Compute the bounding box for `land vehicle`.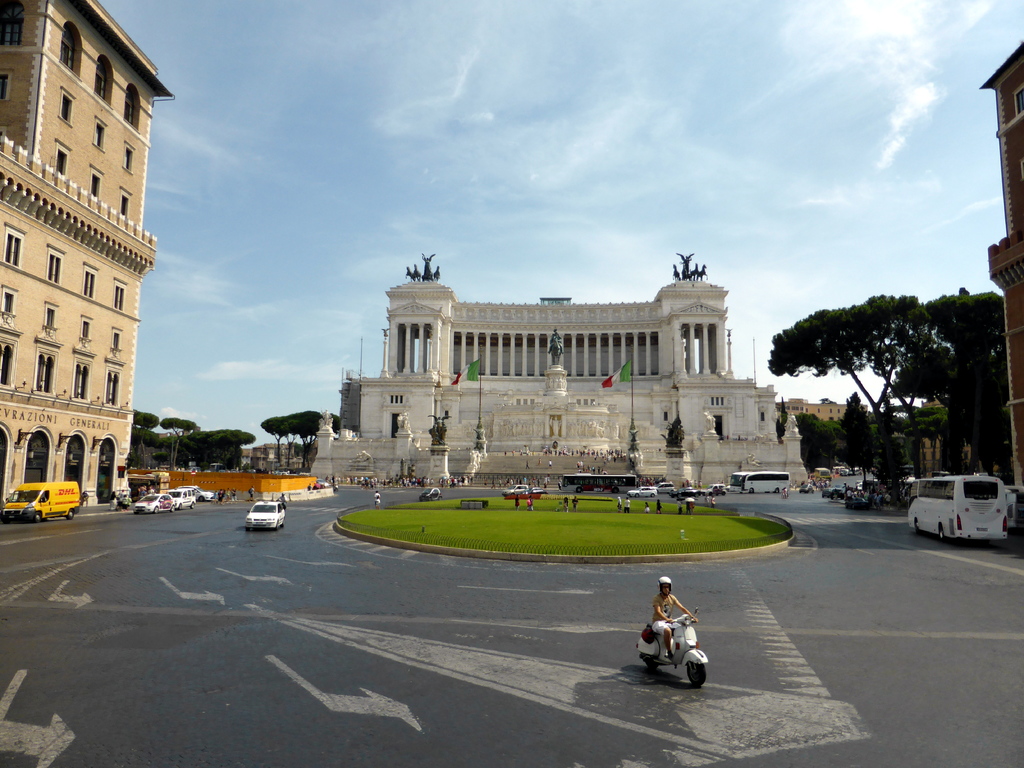
[left=4, top=480, right=79, bottom=524].
